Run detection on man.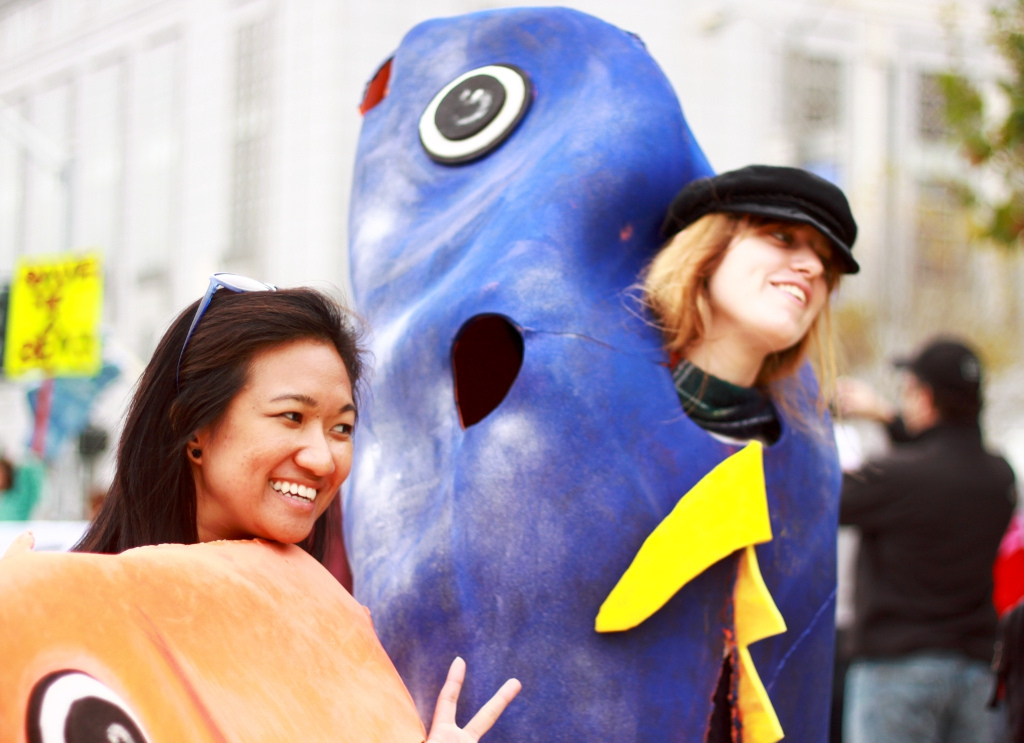
Result: BBox(825, 337, 1022, 741).
